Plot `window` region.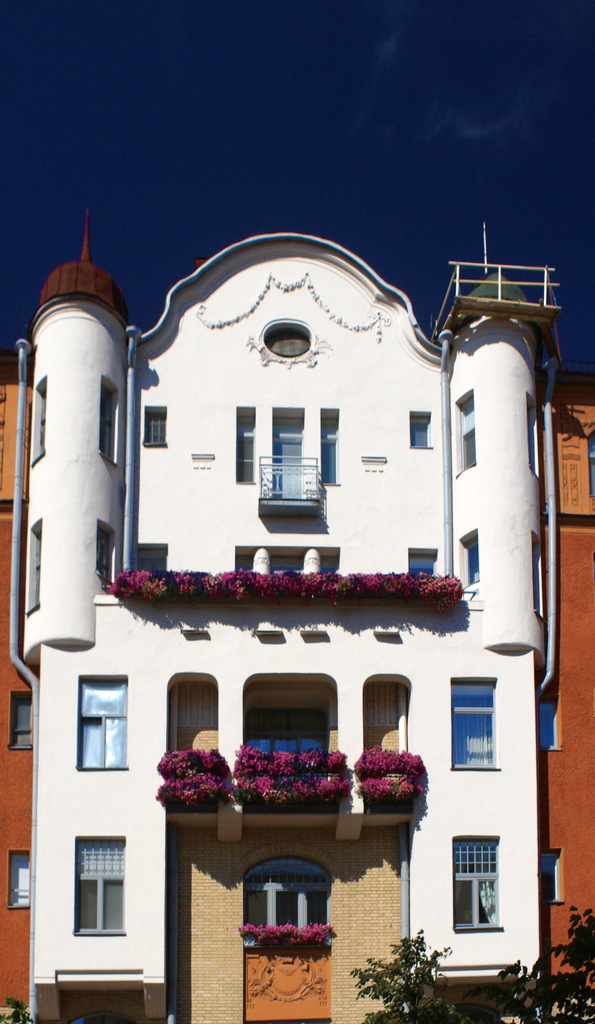
Plotted at (98,526,114,582).
